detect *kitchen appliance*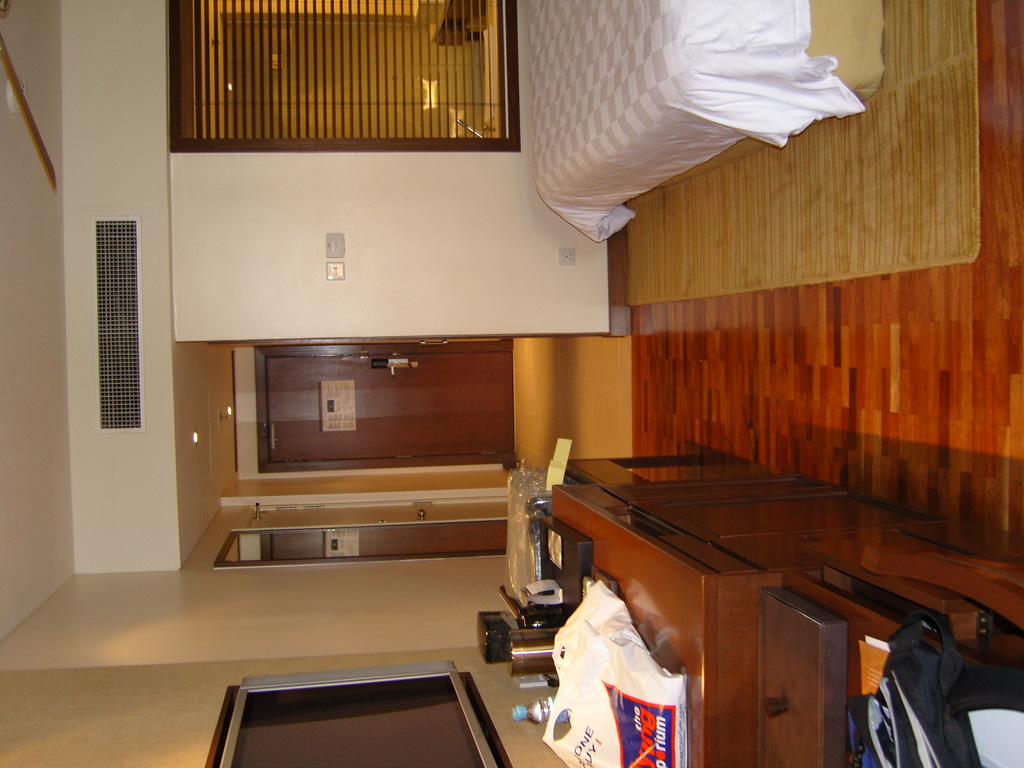
detection(509, 633, 558, 675)
